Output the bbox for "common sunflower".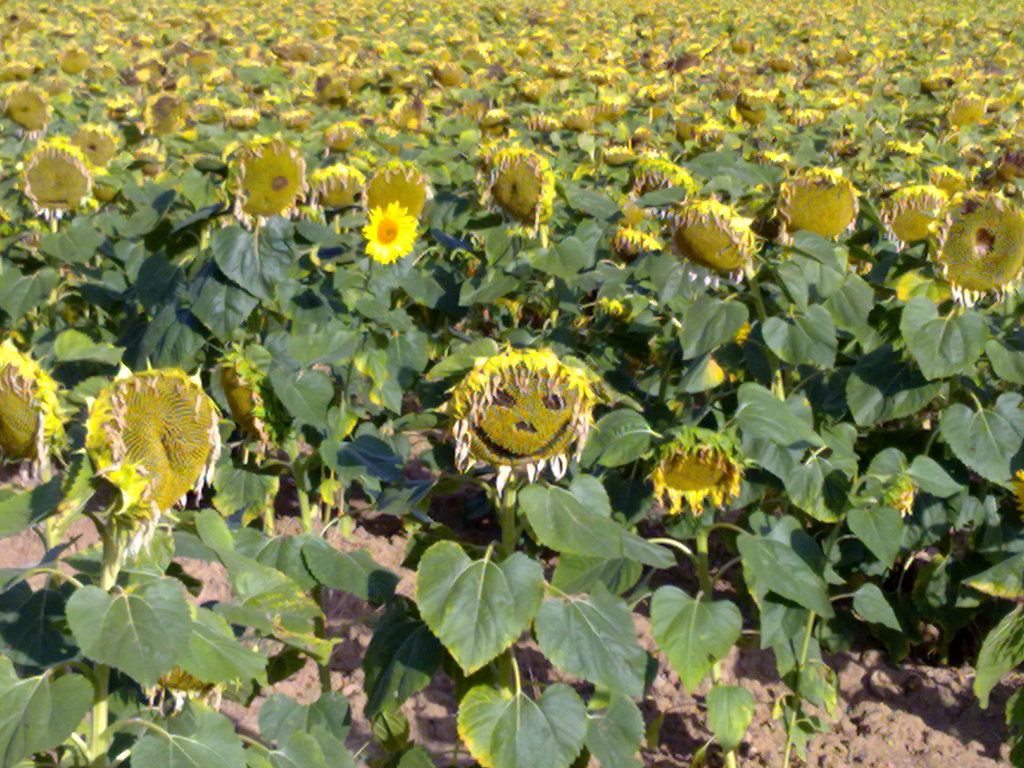
bbox(0, 332, 59, 474).
